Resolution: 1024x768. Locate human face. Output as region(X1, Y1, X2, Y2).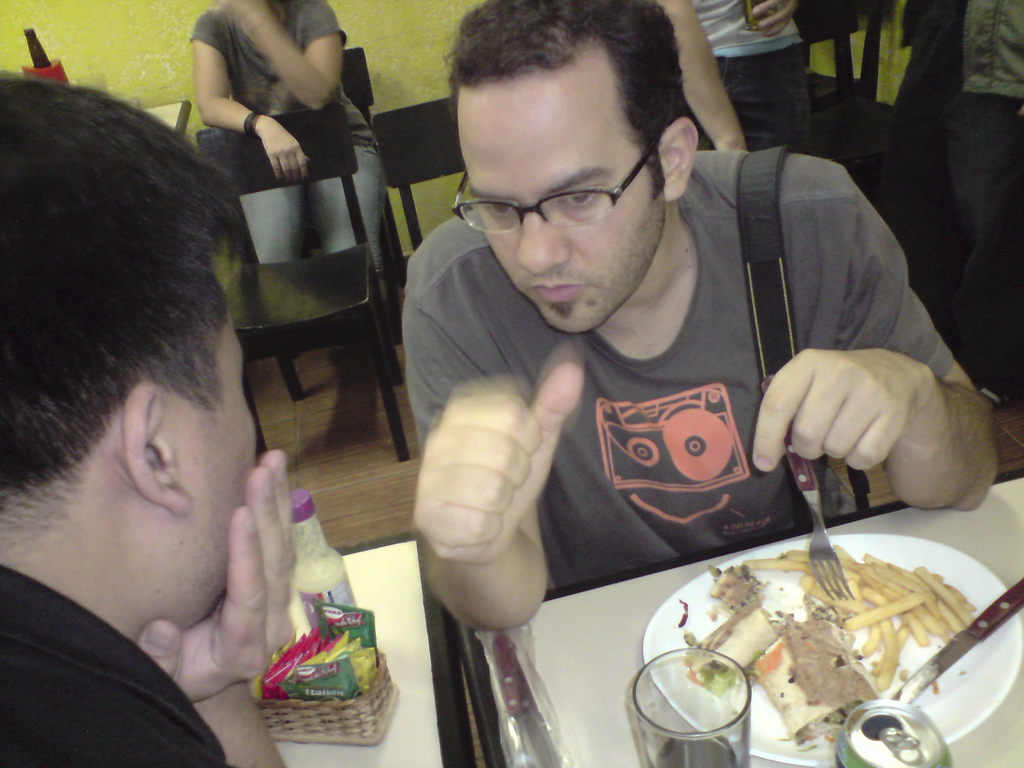
region(165, 300, 259, 614).
